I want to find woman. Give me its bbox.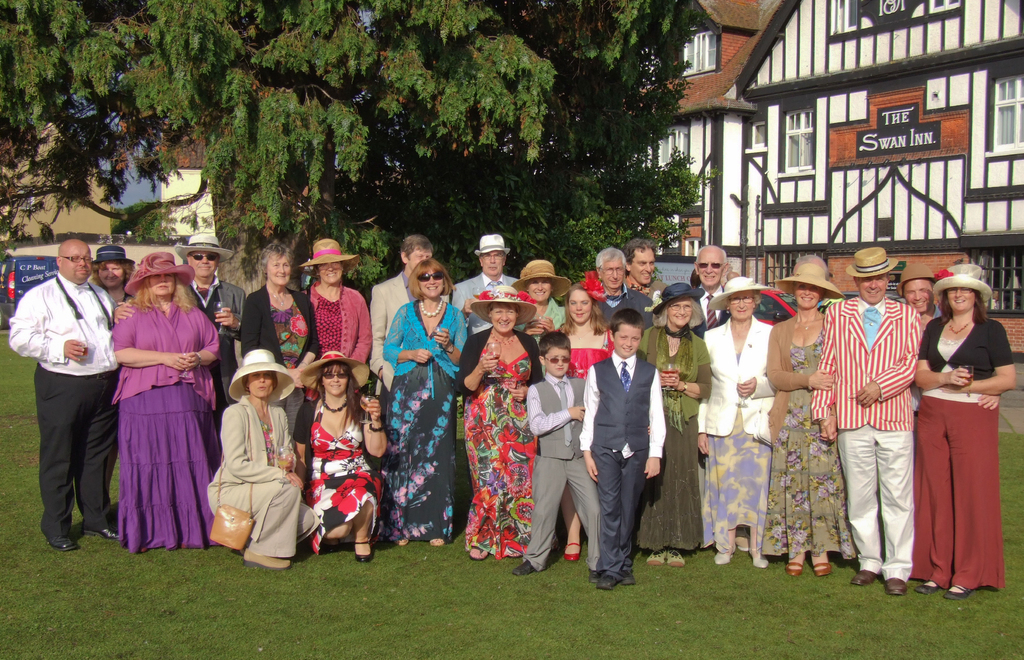
pyautogui.locateOnScreen(693, 278, 772, 563).
